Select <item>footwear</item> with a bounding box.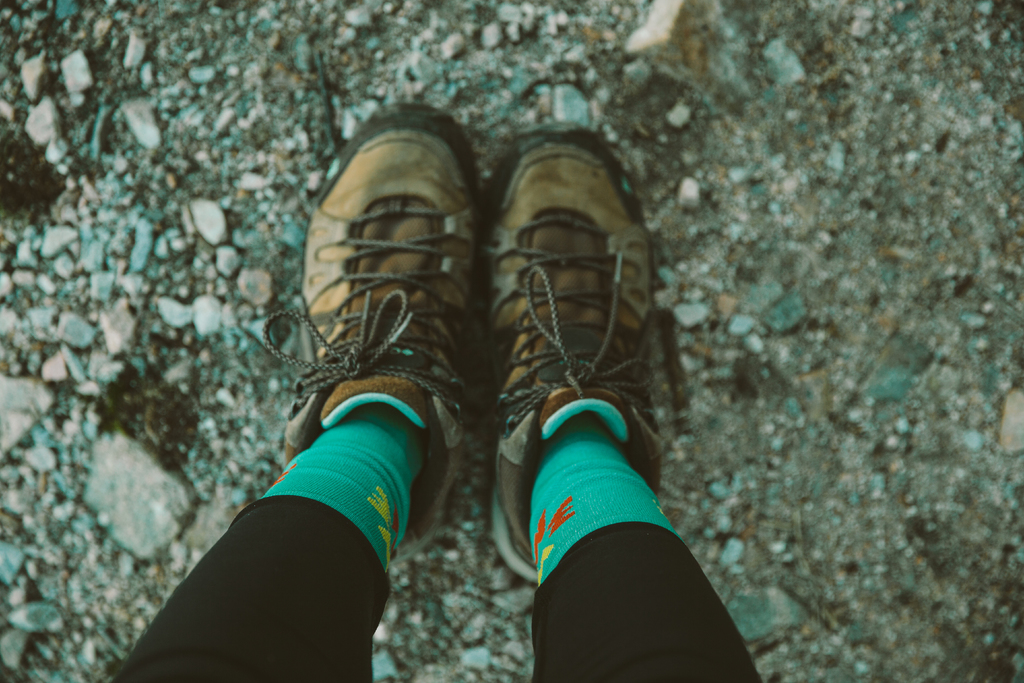
[left=477, top=130, right=694, bottom=589].
